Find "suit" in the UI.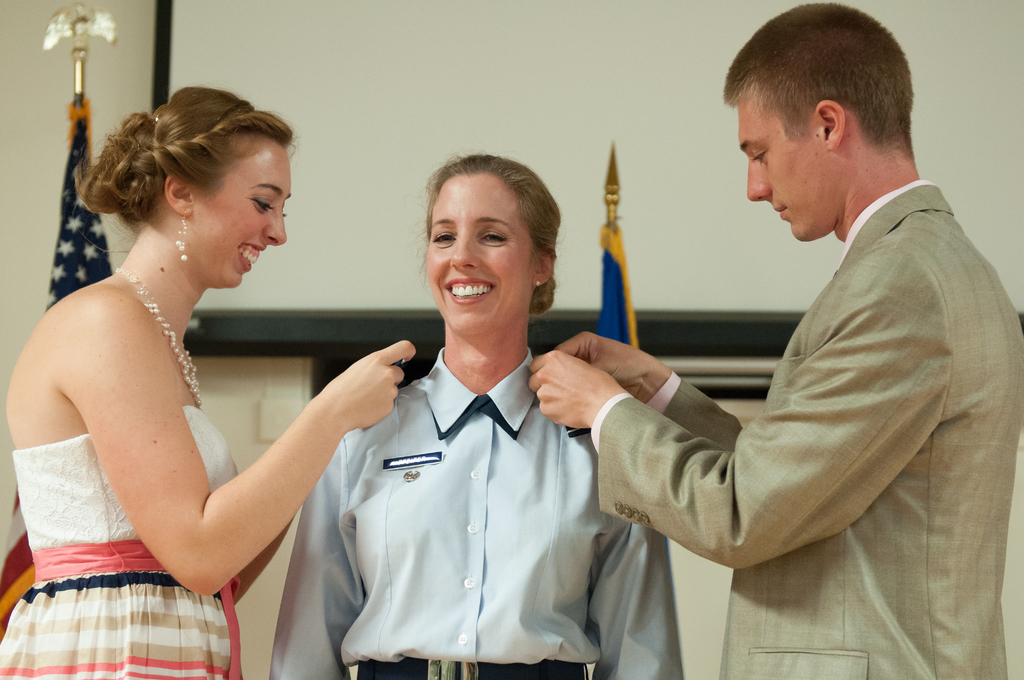
UI element at [left=572, top=77, right=1004, bottom=656].
